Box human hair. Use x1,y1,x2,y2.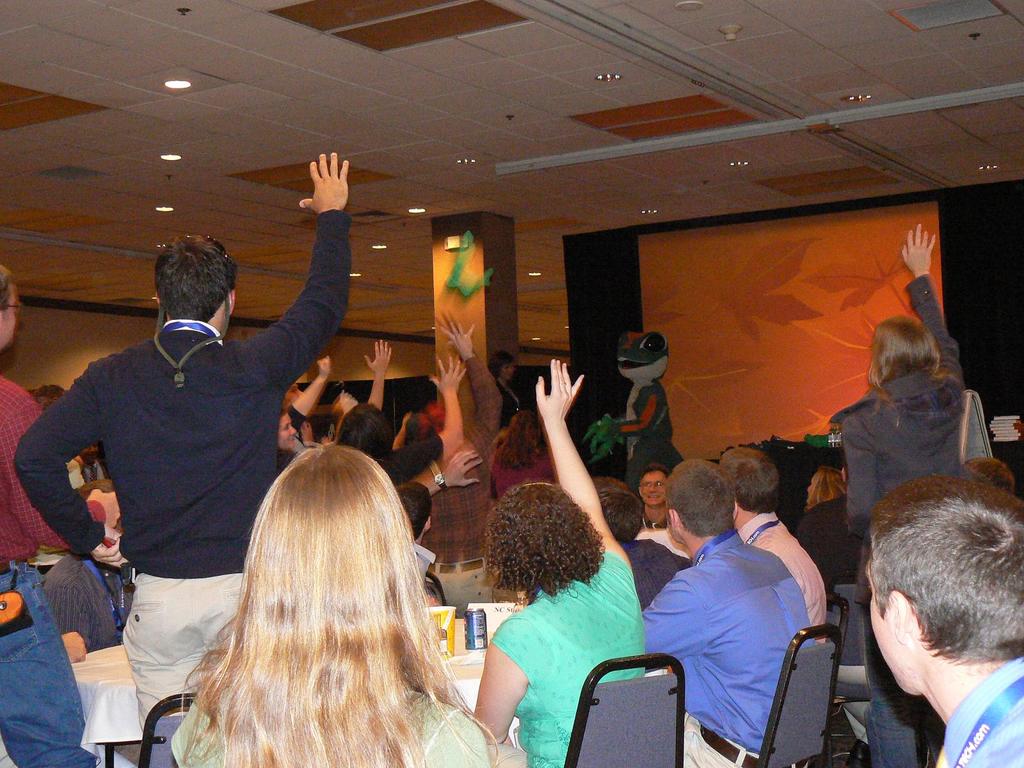
490,349,509,373.
